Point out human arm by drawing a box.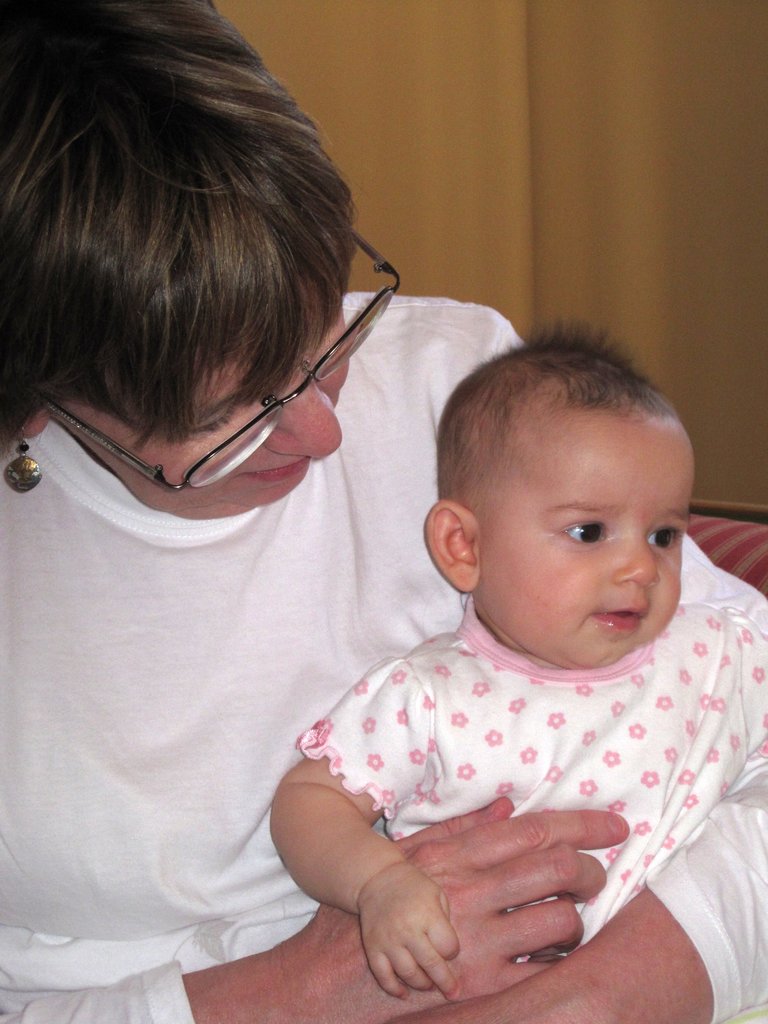
detection(0, 790, 632, 1023).
